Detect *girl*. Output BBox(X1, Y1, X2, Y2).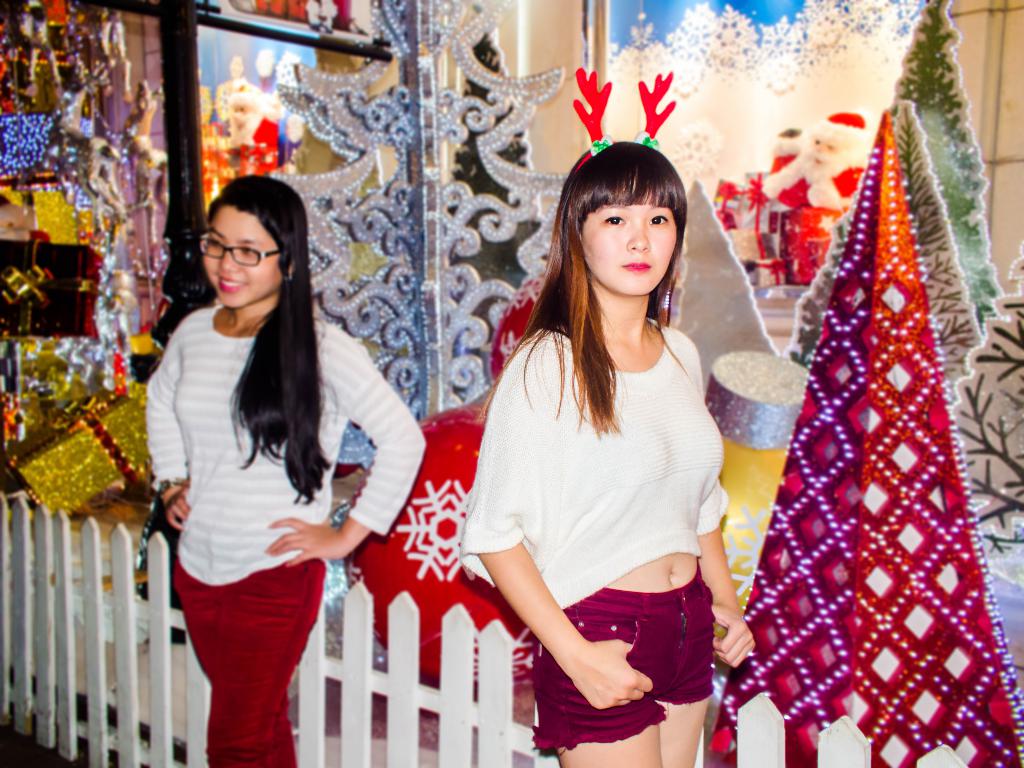
BBox(144, 173, 428, 767).
